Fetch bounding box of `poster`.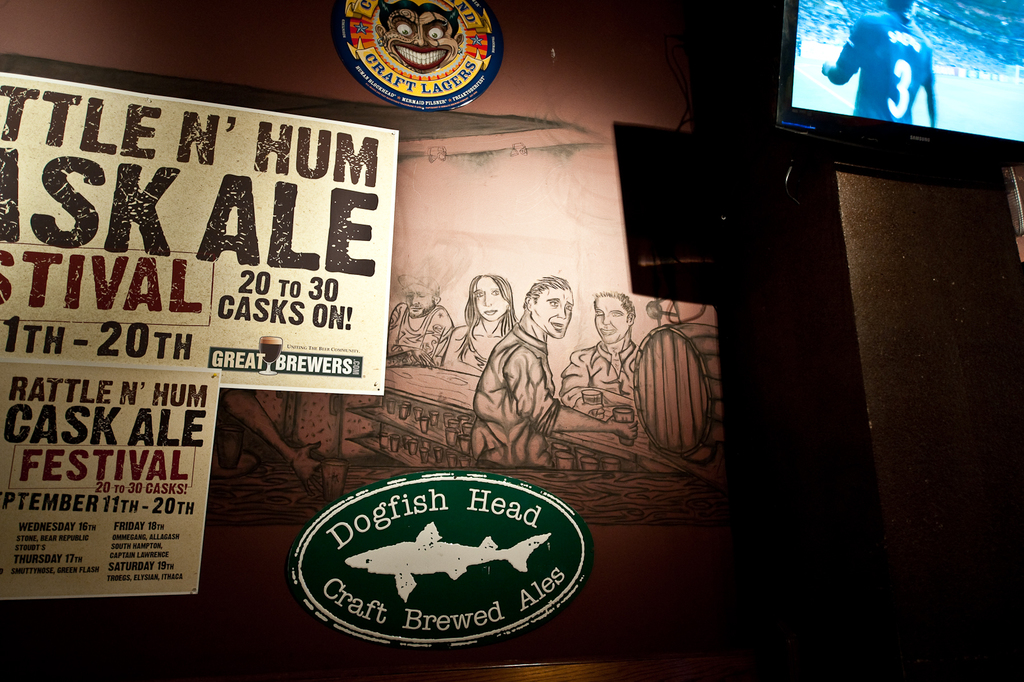
Bbox: <box>0,361,219,592</box>.
